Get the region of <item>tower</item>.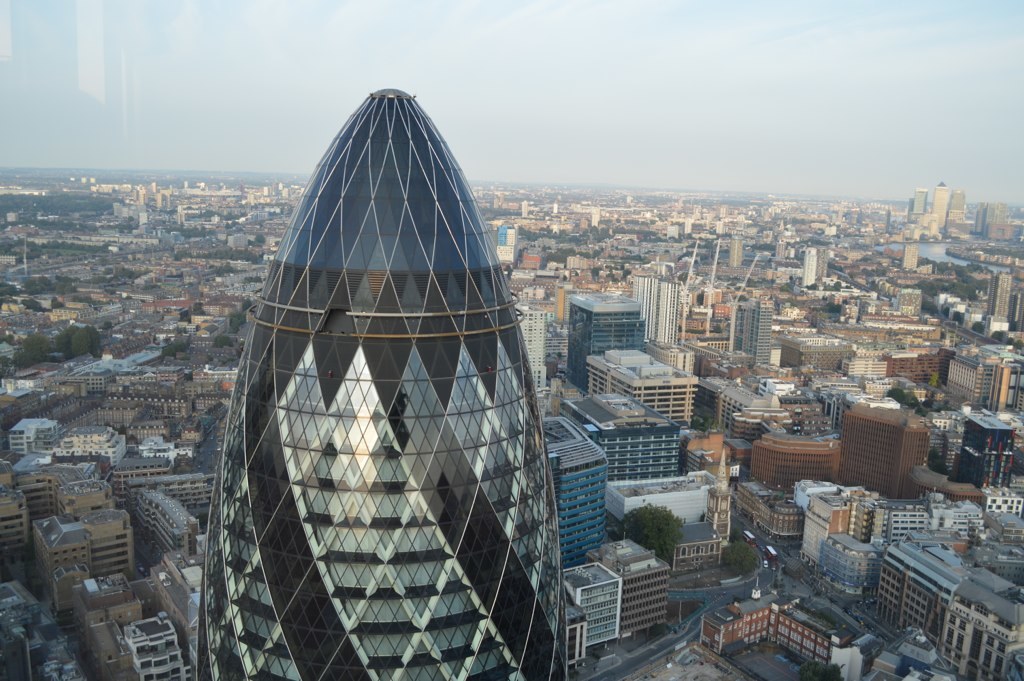
{"x1": 202, "y1": 87, "x2": 569, "y2": 680}.
